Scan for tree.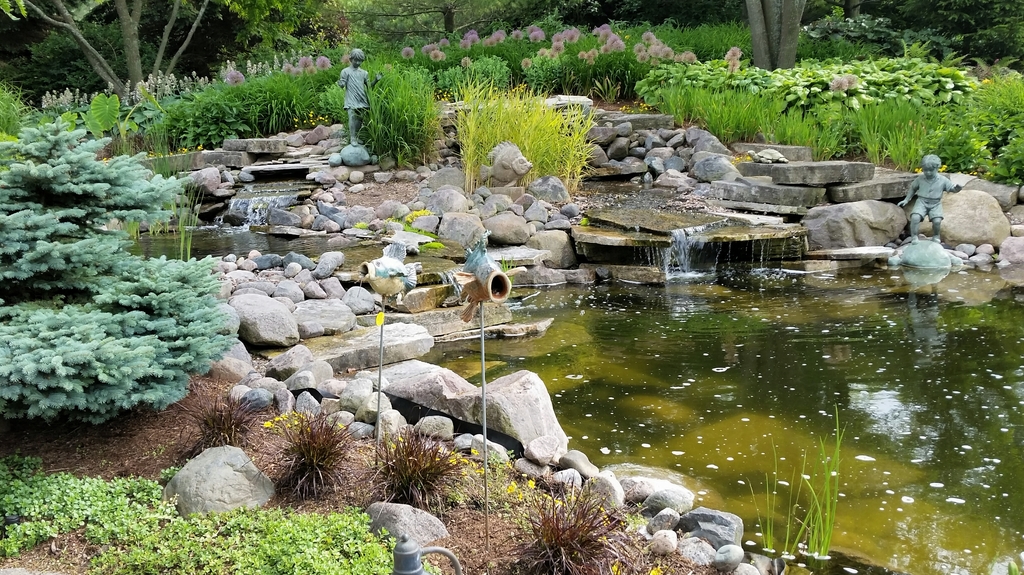
Scan result: rect(221, 0, 714, 38).
